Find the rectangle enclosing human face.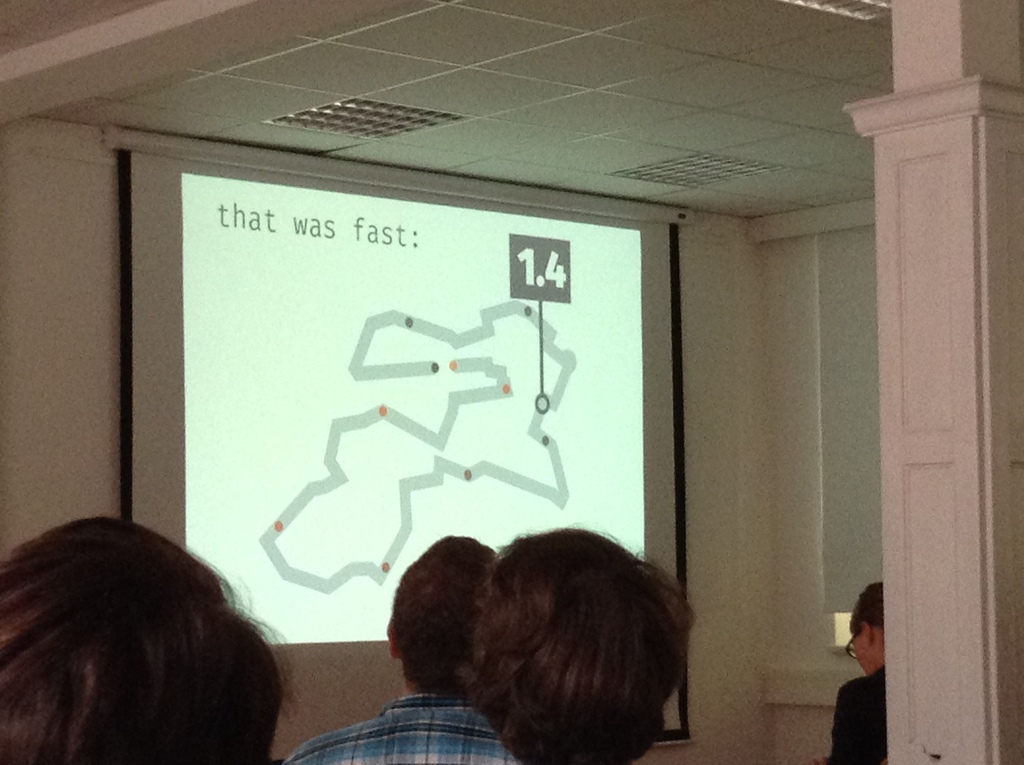
(848, 618, 873, 679).
